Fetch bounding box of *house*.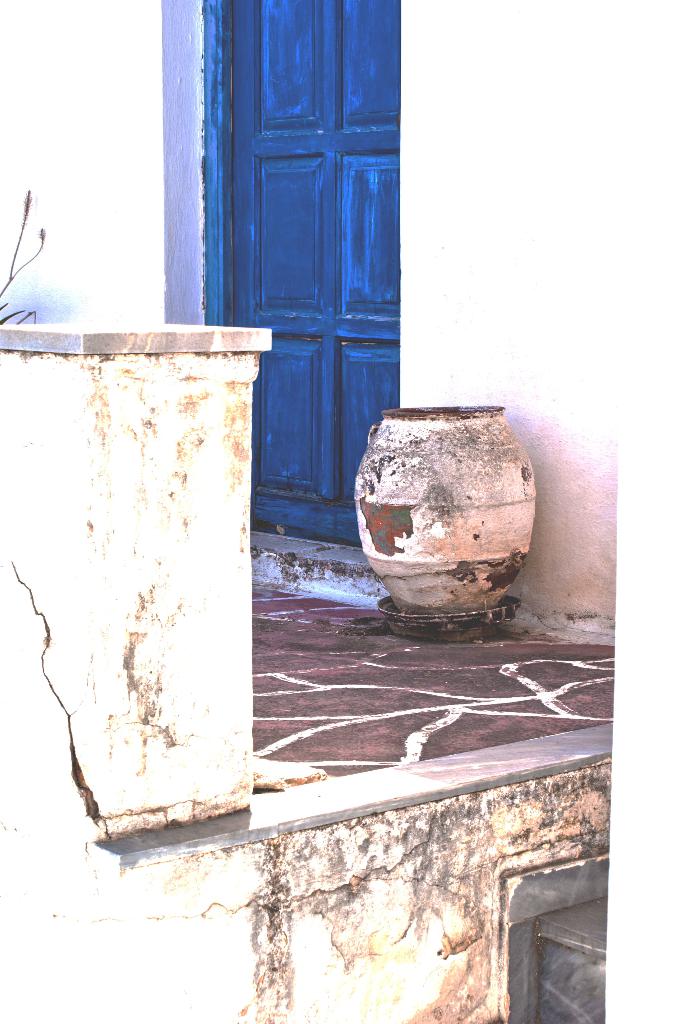
Bbox: 0, 0, 684, 1023.
